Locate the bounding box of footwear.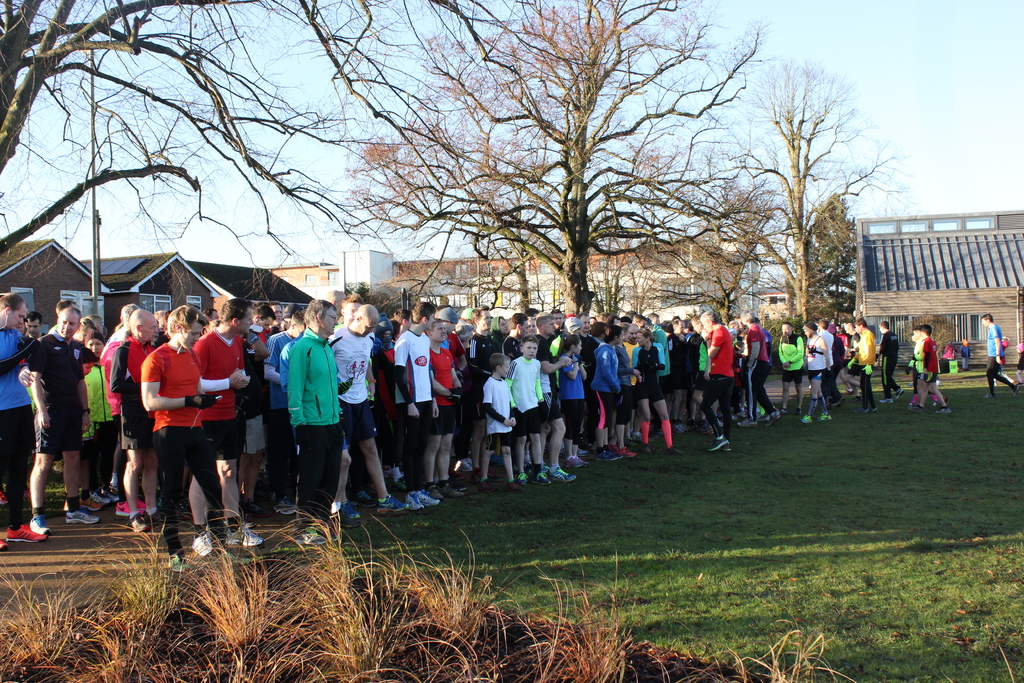
Bounding box: [705, 433, 729, 451].
